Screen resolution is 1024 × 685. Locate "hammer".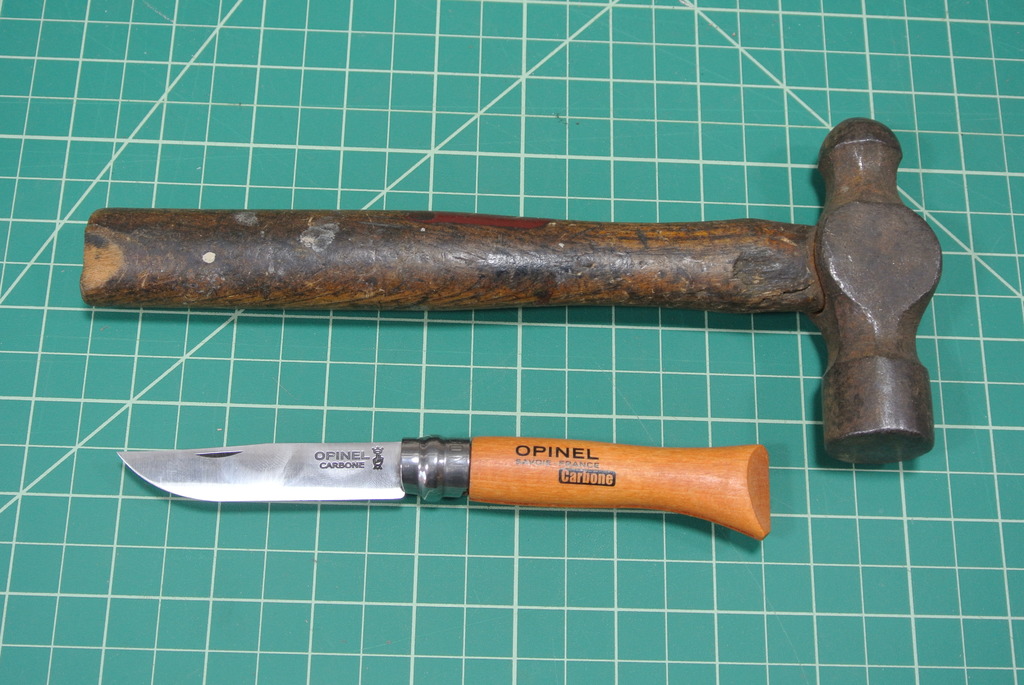
79, 115, 944, 464.
